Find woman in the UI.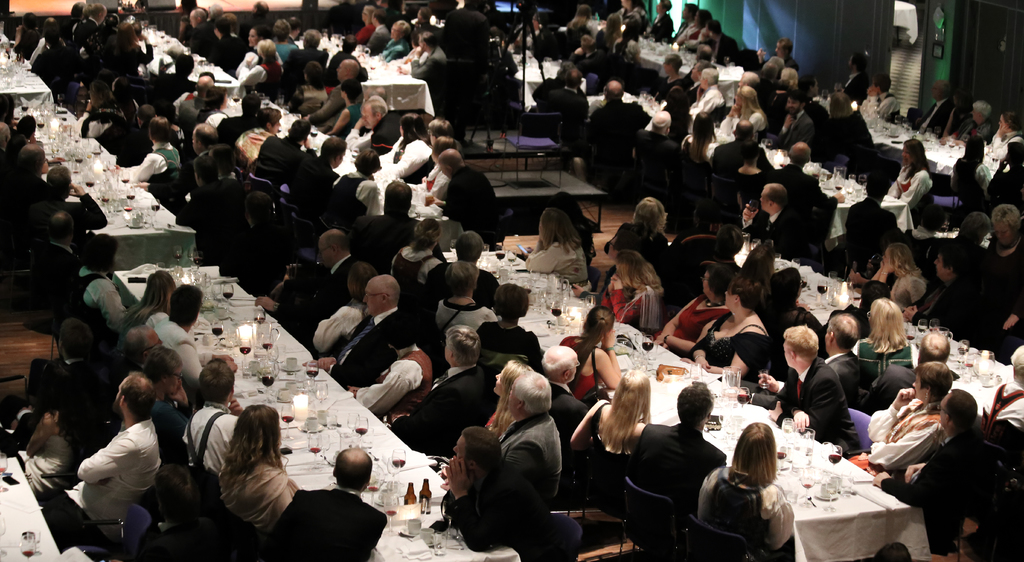
UI element at pyautogui.locateOnScreen(324, 77, 358, 139).
